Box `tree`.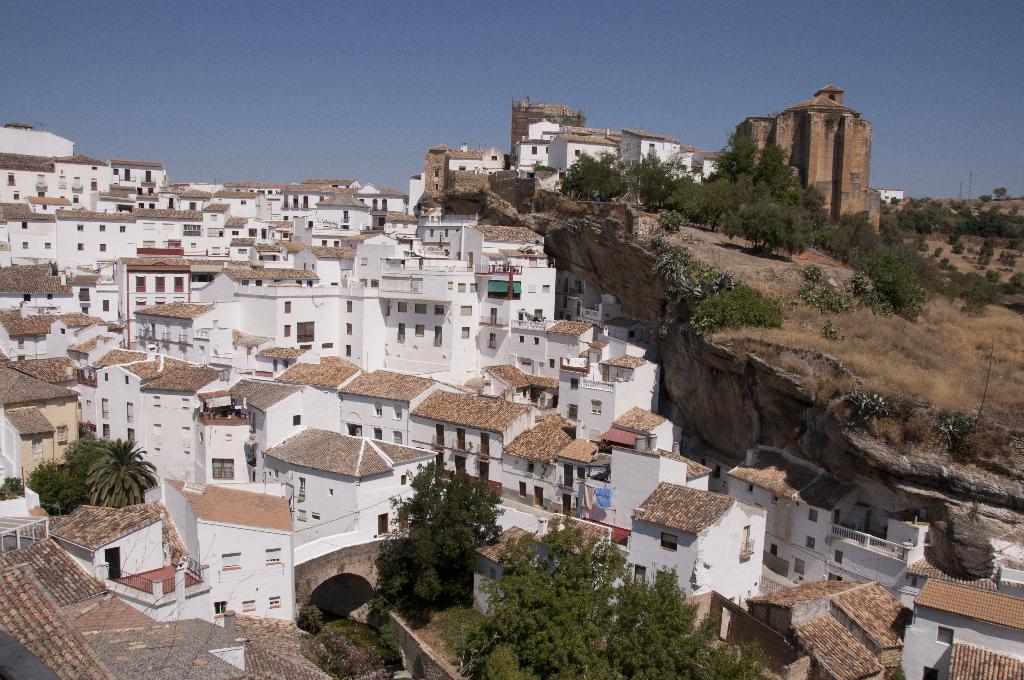
379, 453, 502, 620.
